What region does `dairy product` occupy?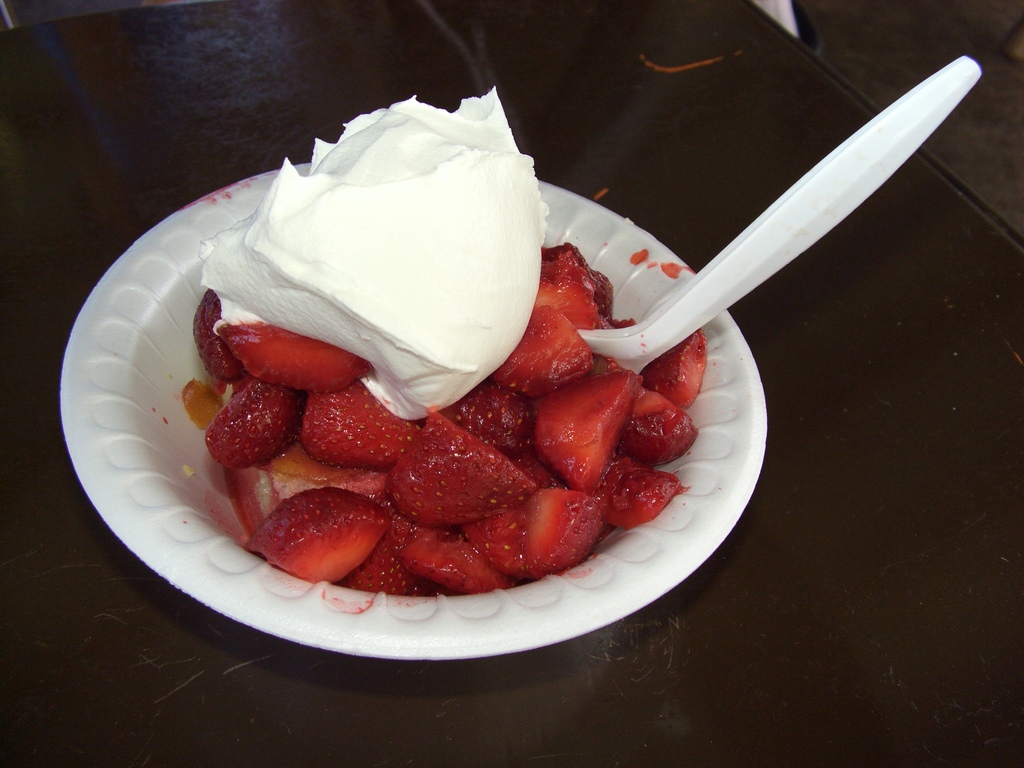
<region>191, 76, 540, 401</region>.
